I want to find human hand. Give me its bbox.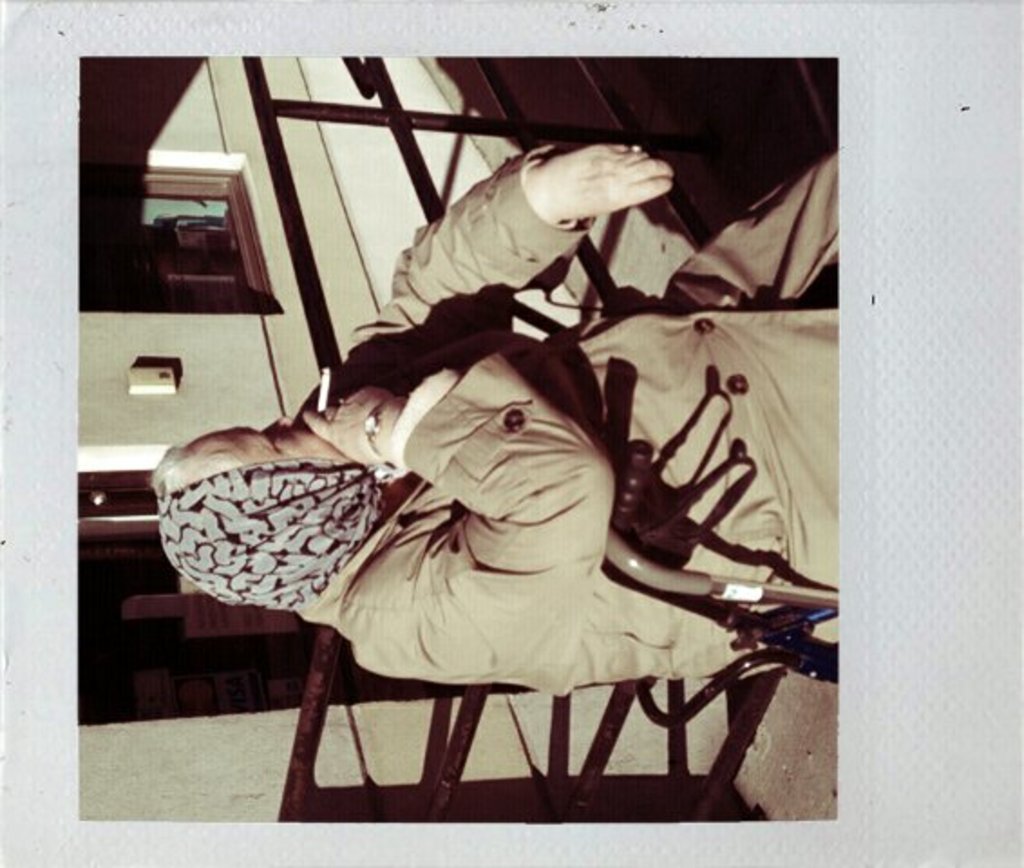
left=534, top=139, right=675, bottom=221.
